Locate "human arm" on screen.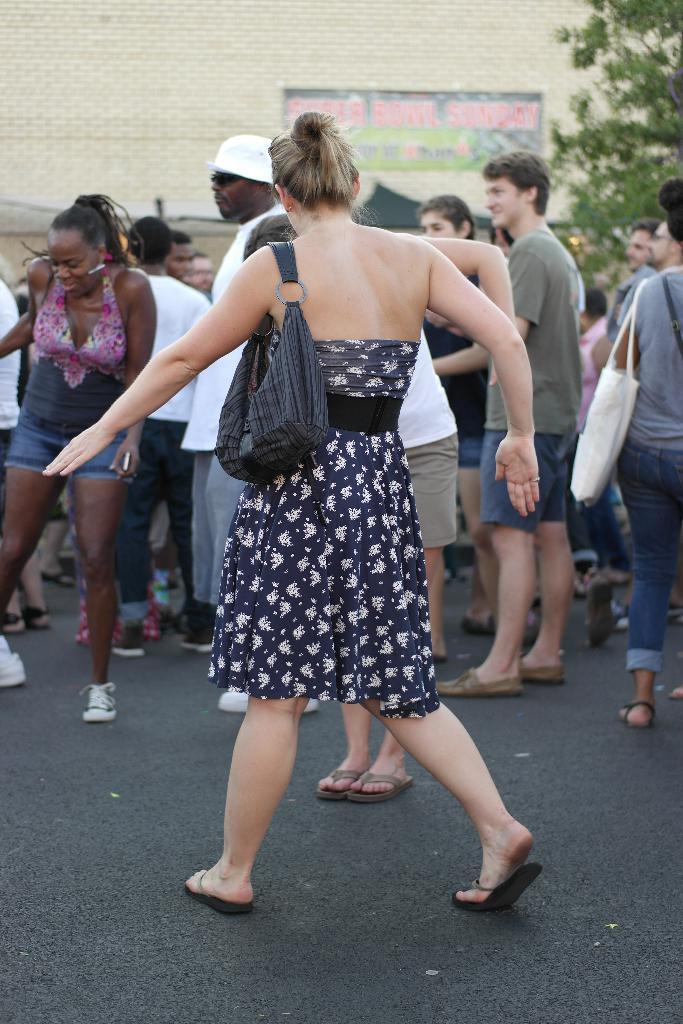
On screen at [x1=0, y1=256, x2=37, y2=359].
